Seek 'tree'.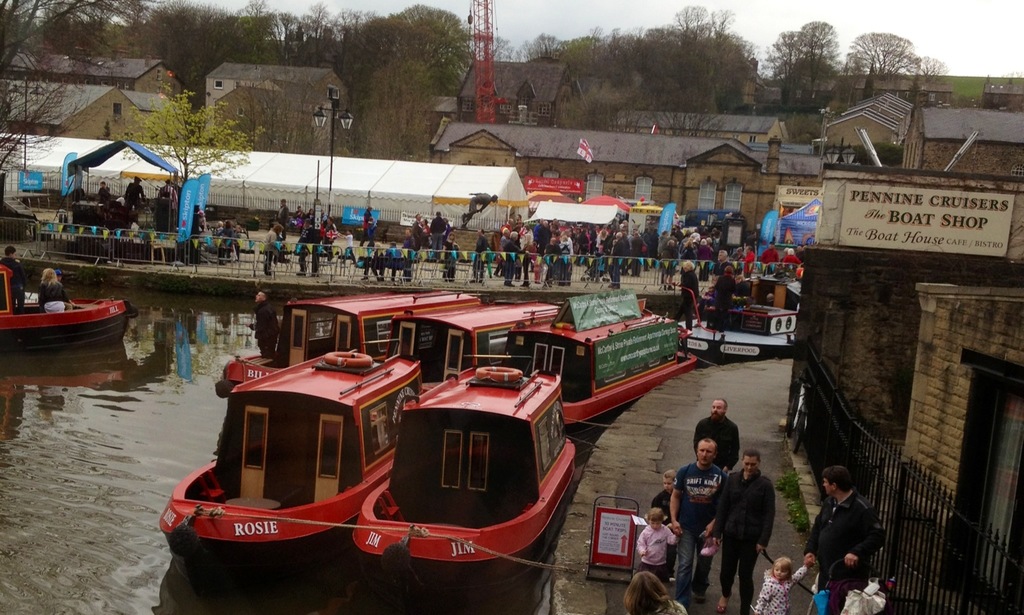
{"x1": 521, "y1": 24, "x2": 573, "y2": 71}.
